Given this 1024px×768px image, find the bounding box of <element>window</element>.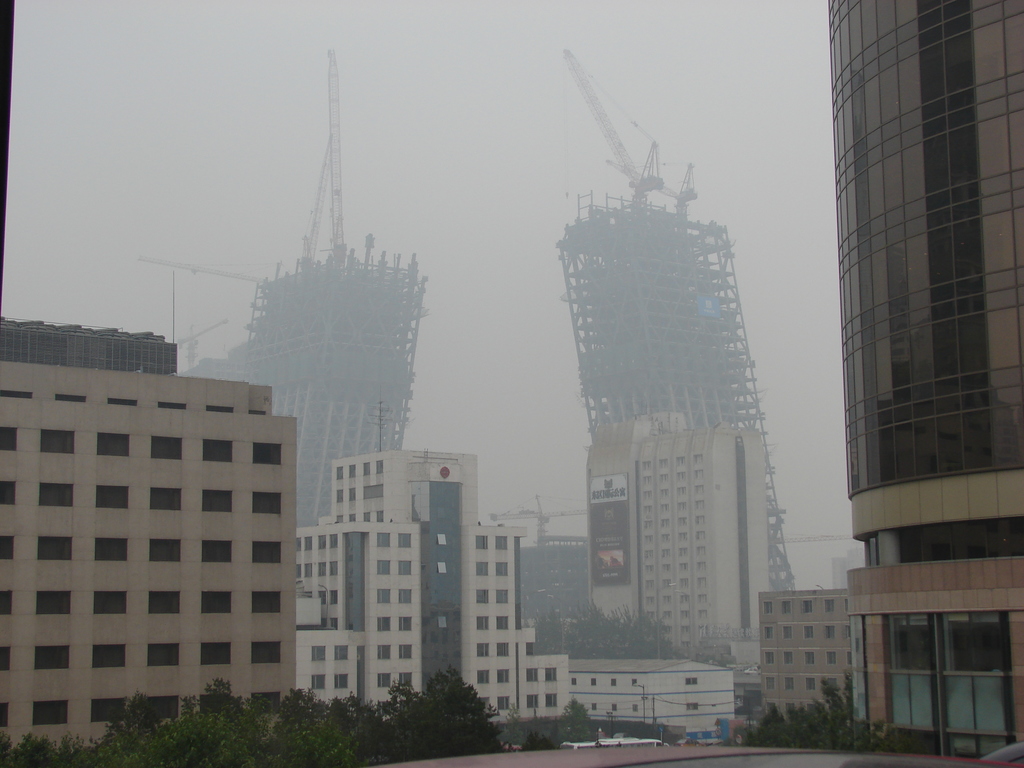
box(678, 576, 689, 591).
